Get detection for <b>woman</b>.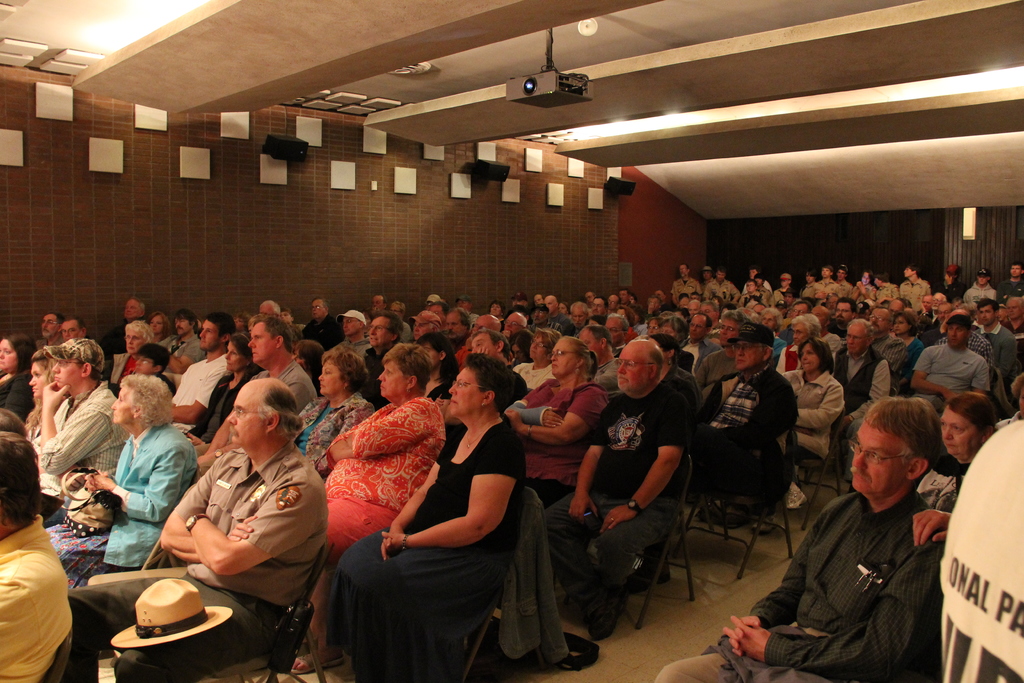
Detection: rect(764, 336, 848, 533).
